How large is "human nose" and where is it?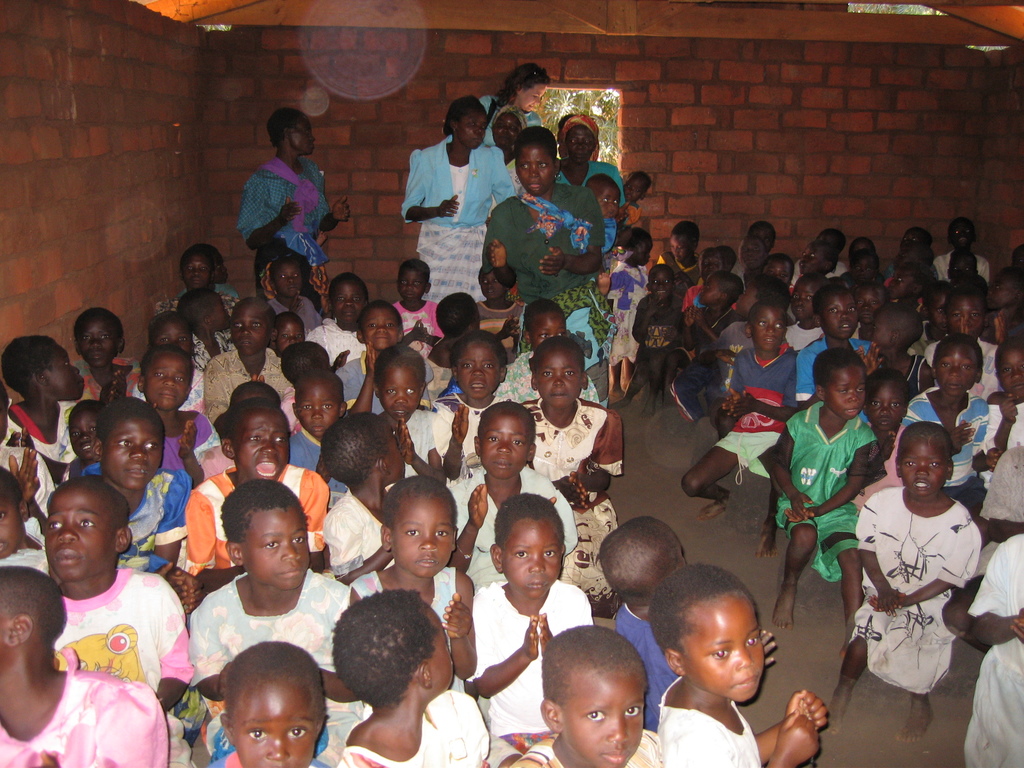
Bounding box: <box>477,129,483,135</box>.
